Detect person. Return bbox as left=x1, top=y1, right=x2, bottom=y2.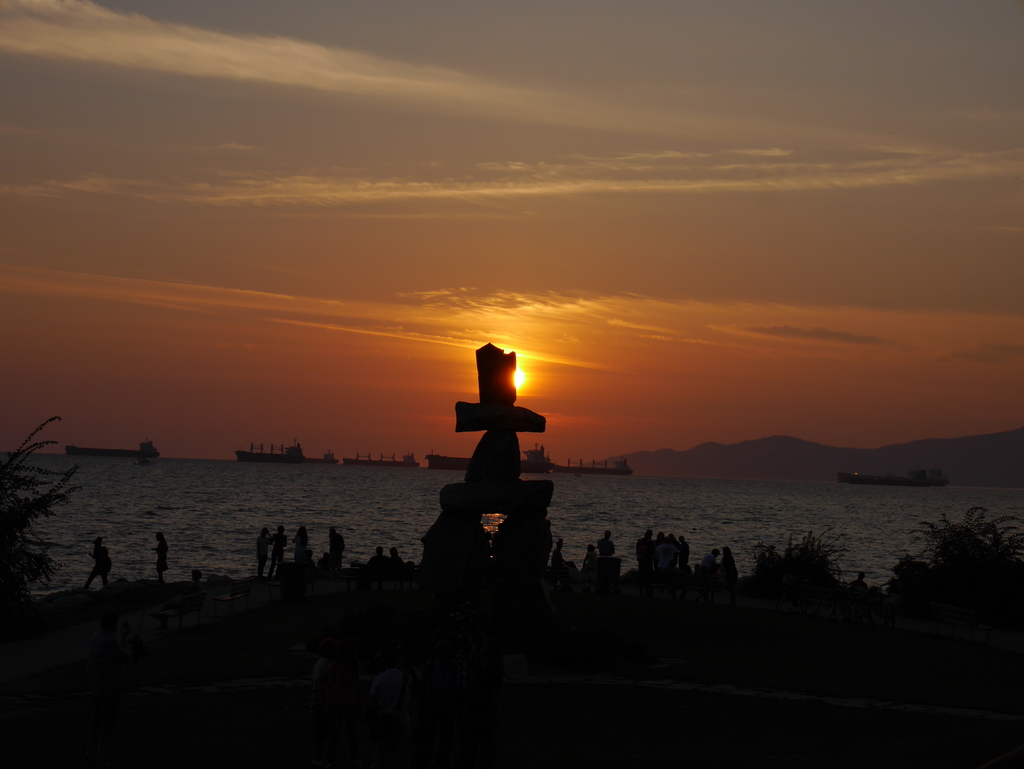
left=81, top=534, right=116, bottom=591.
